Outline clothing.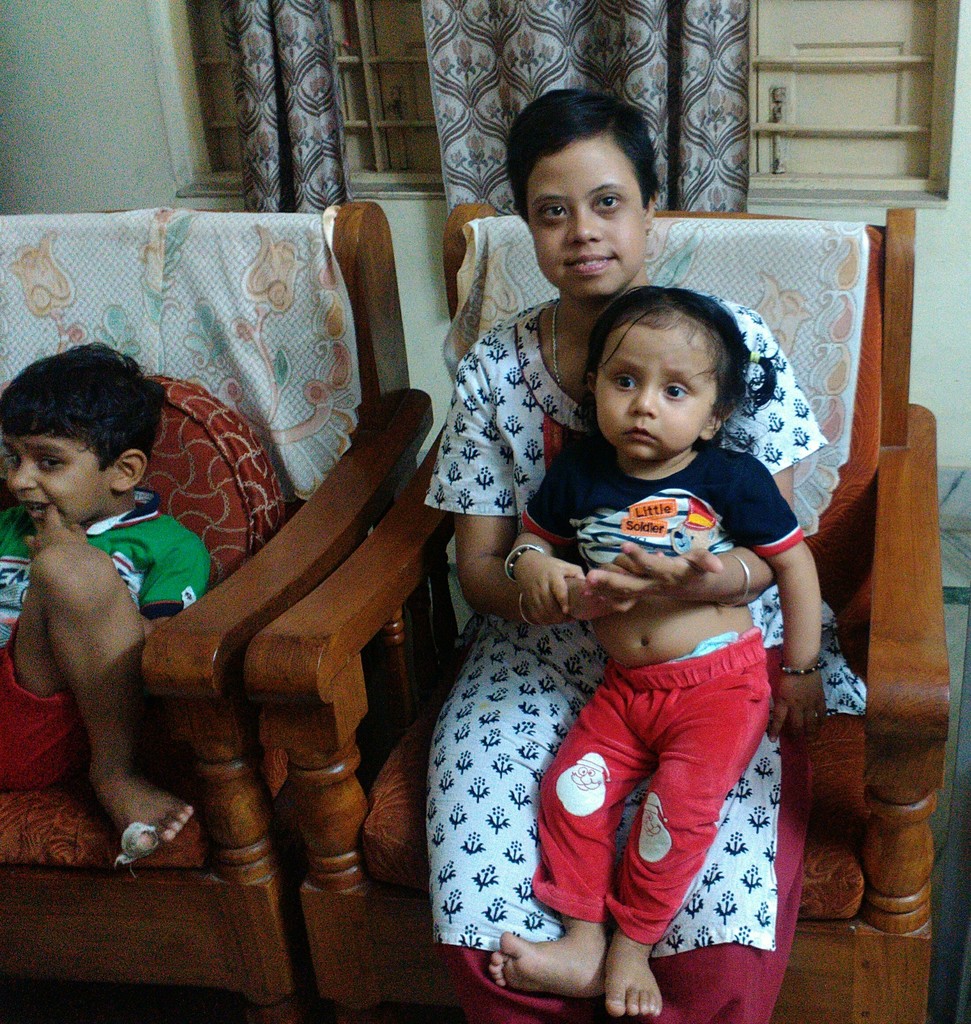
Outline: locate(0, 490, 210, 788).
